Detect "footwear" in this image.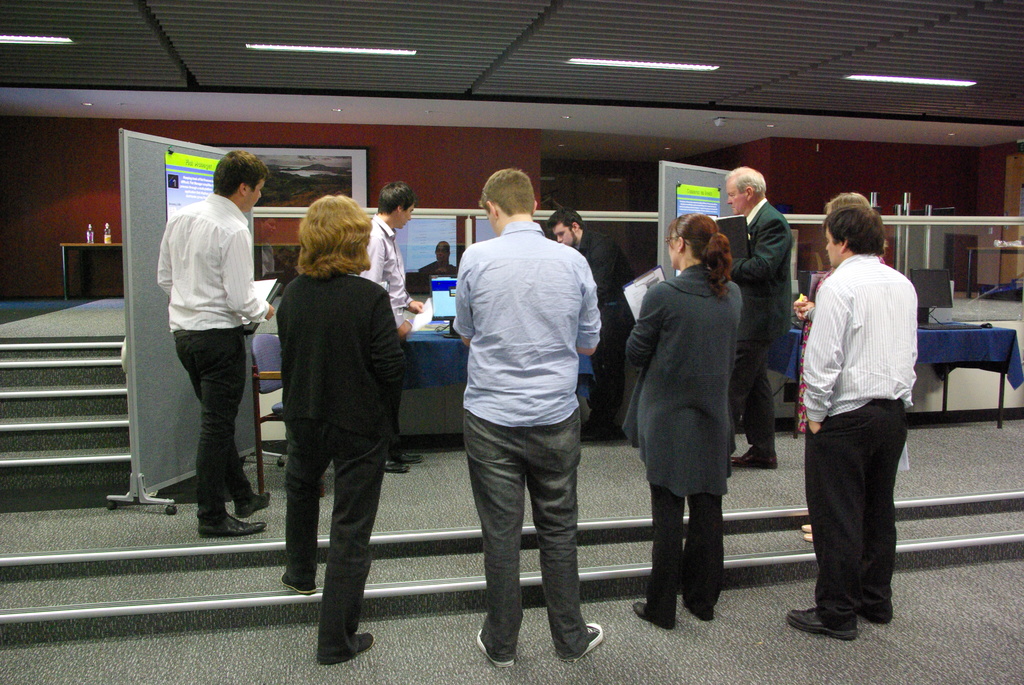
Detection: (x1=356, y1=631, x2=376, y2=653).
